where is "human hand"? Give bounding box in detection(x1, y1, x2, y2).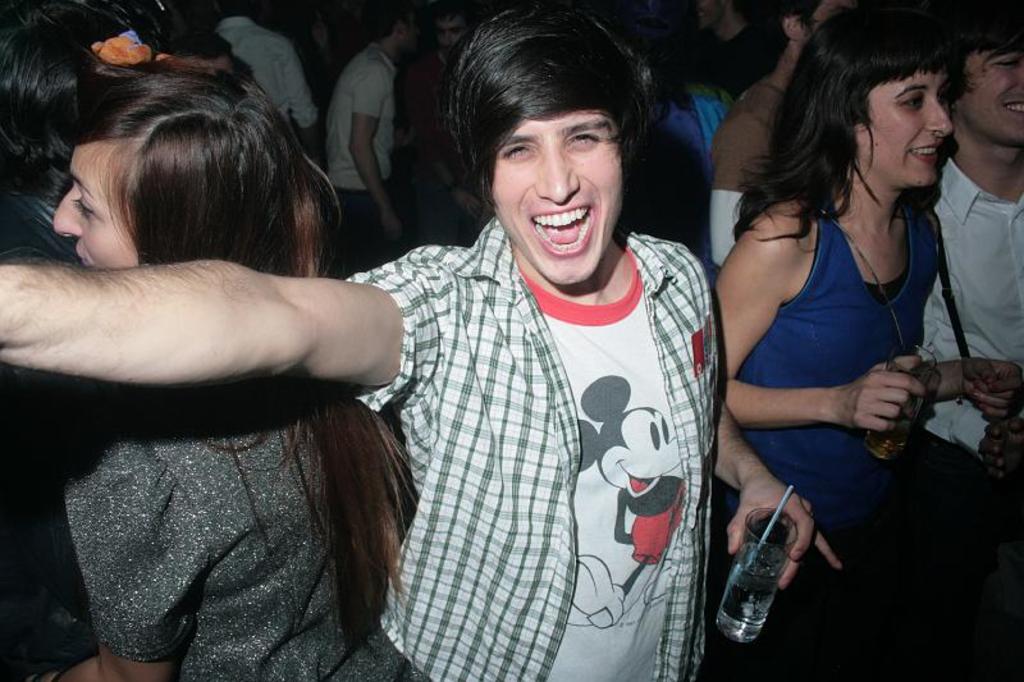
detection(963, 357, 1023, 418).
